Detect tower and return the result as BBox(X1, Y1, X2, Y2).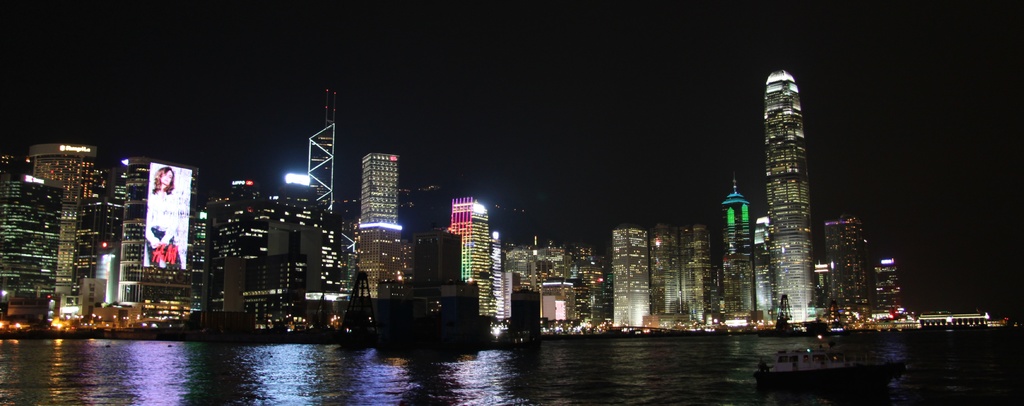
BBox(767, 69, 813, 321).
